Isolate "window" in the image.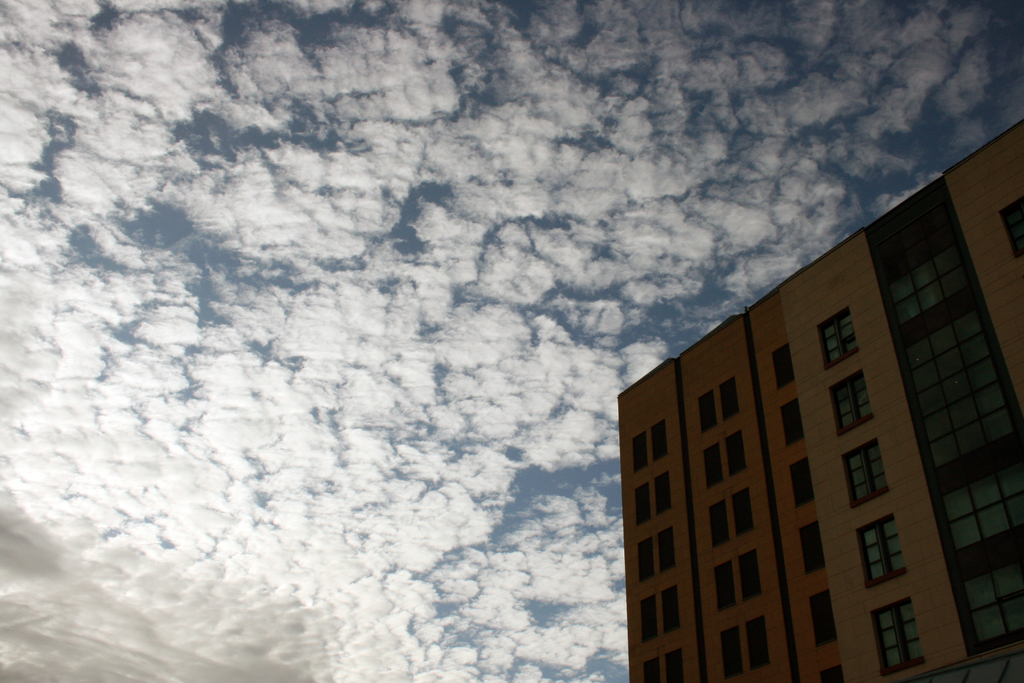
Isolated region: (x1=772, y1=343, x2=799, y2=390).
